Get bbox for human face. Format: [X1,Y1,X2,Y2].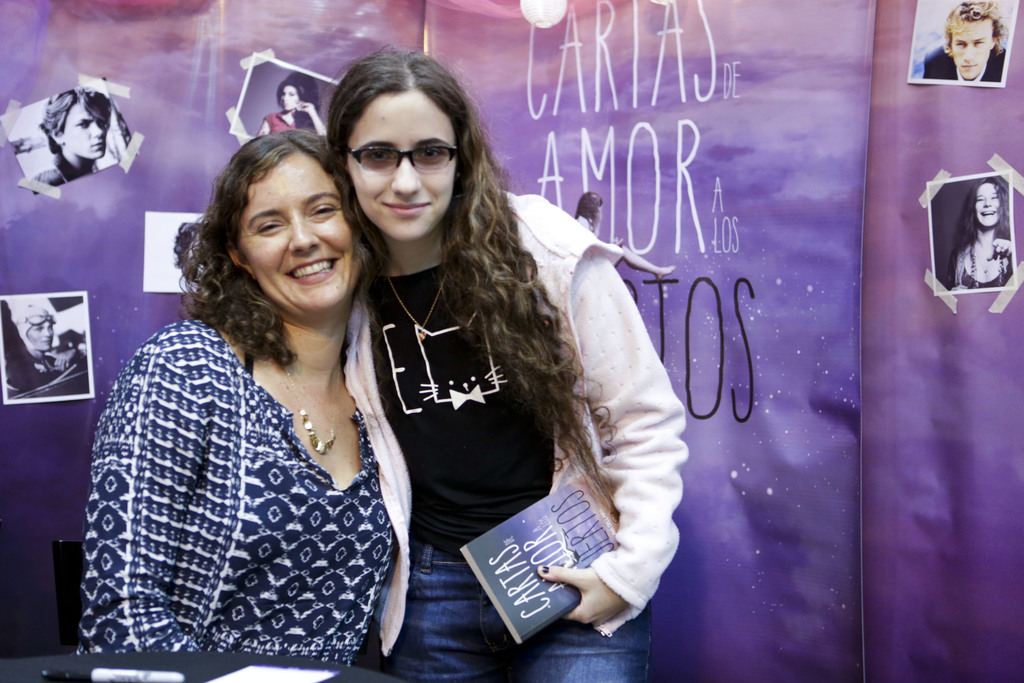
[950,15,989,78].
